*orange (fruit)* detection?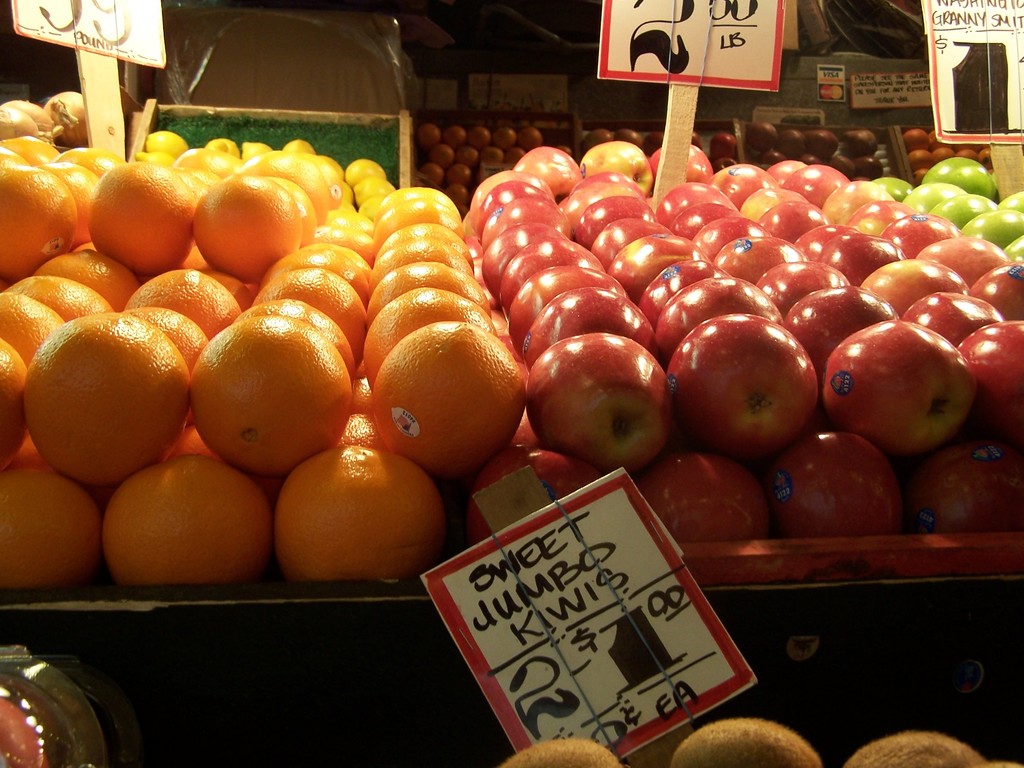
crop(25, 314, 176, 490)
